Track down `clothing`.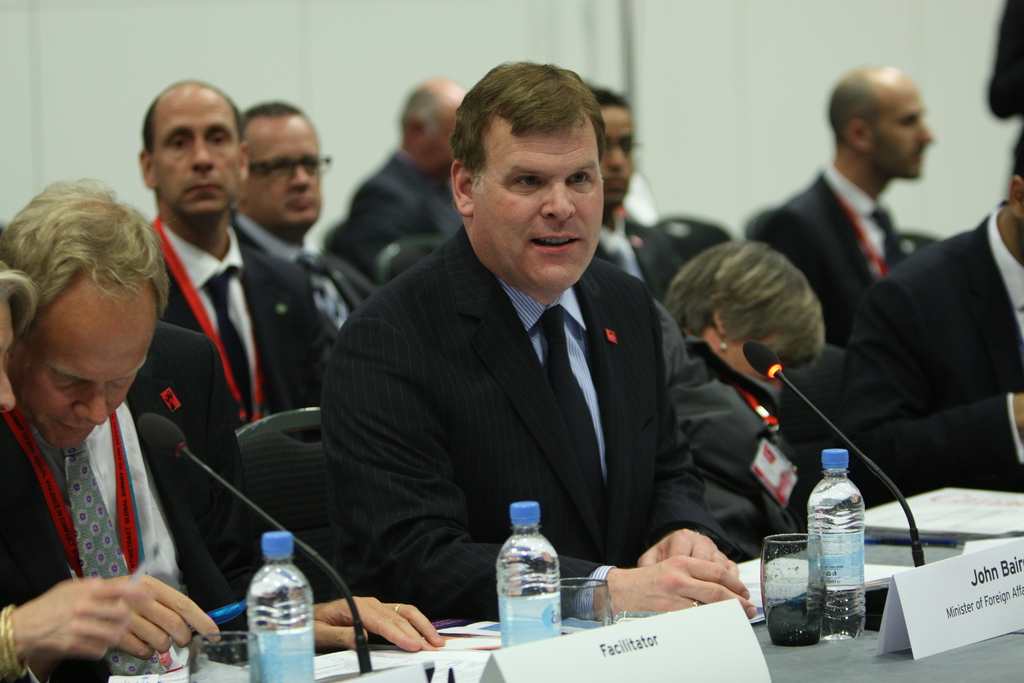
Tracked to crop(764, 161, 908, 349).
